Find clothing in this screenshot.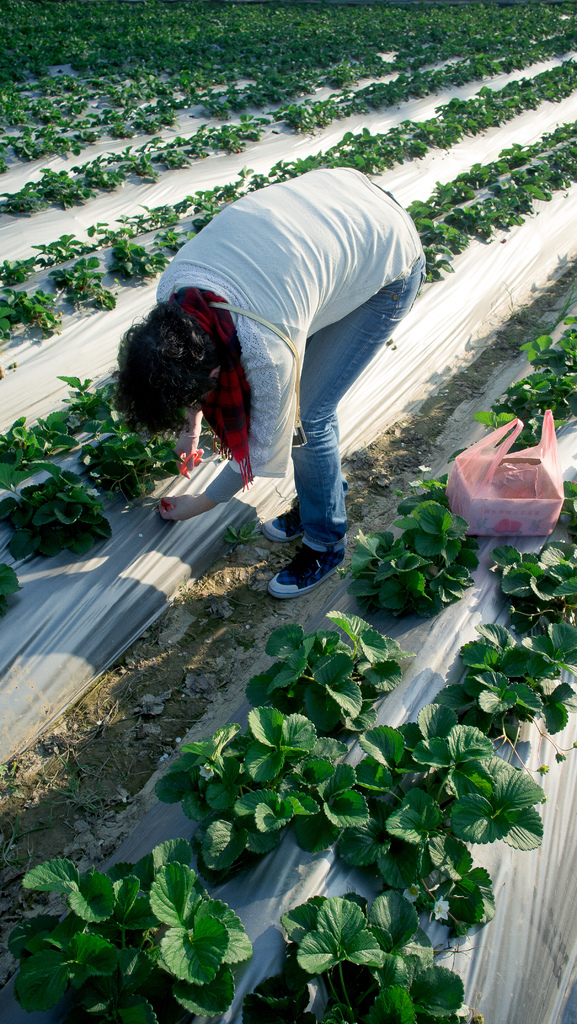
The bounding box for clothing is {"left": 156, "top": 125, "right": 418, "bottom": 548}.
